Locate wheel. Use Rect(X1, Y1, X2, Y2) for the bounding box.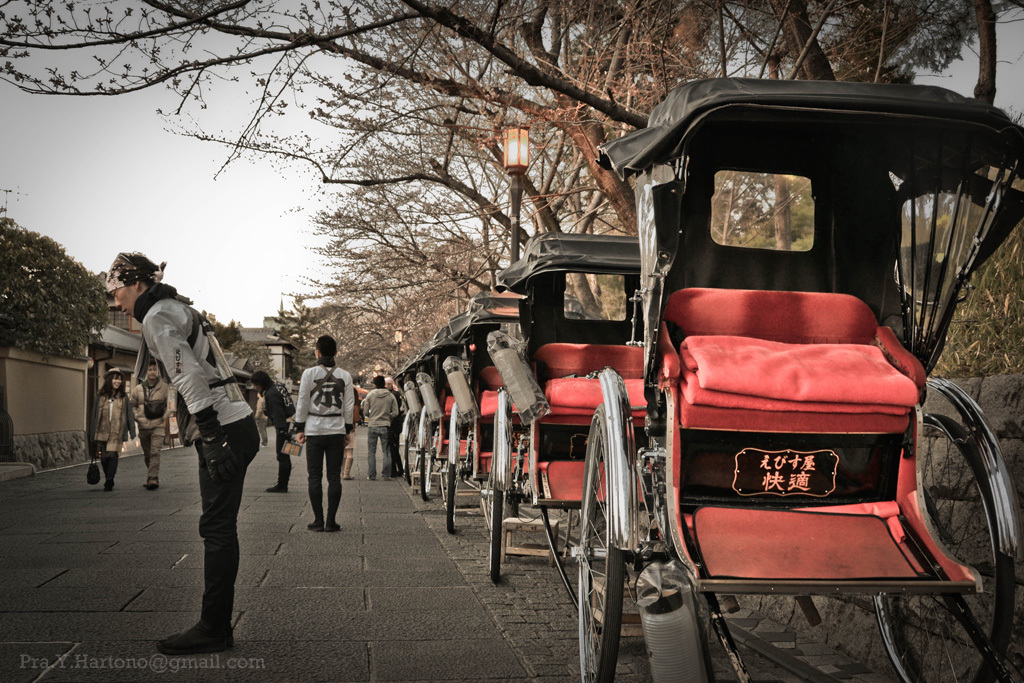
Rect(404, 413, 421, 480).
